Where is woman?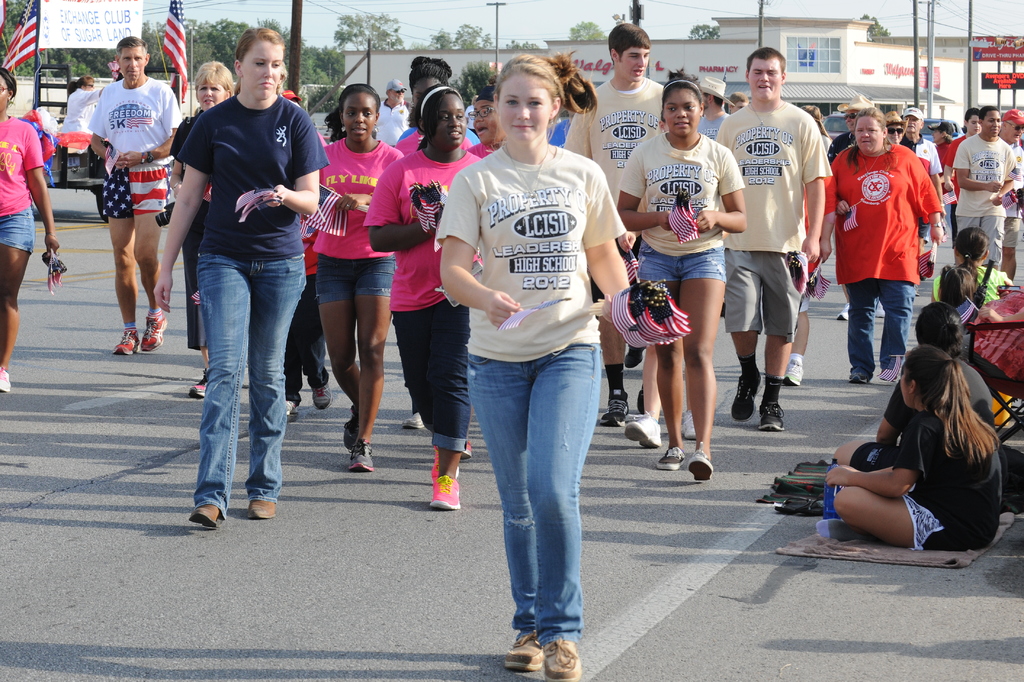
(152,26,330,530).
